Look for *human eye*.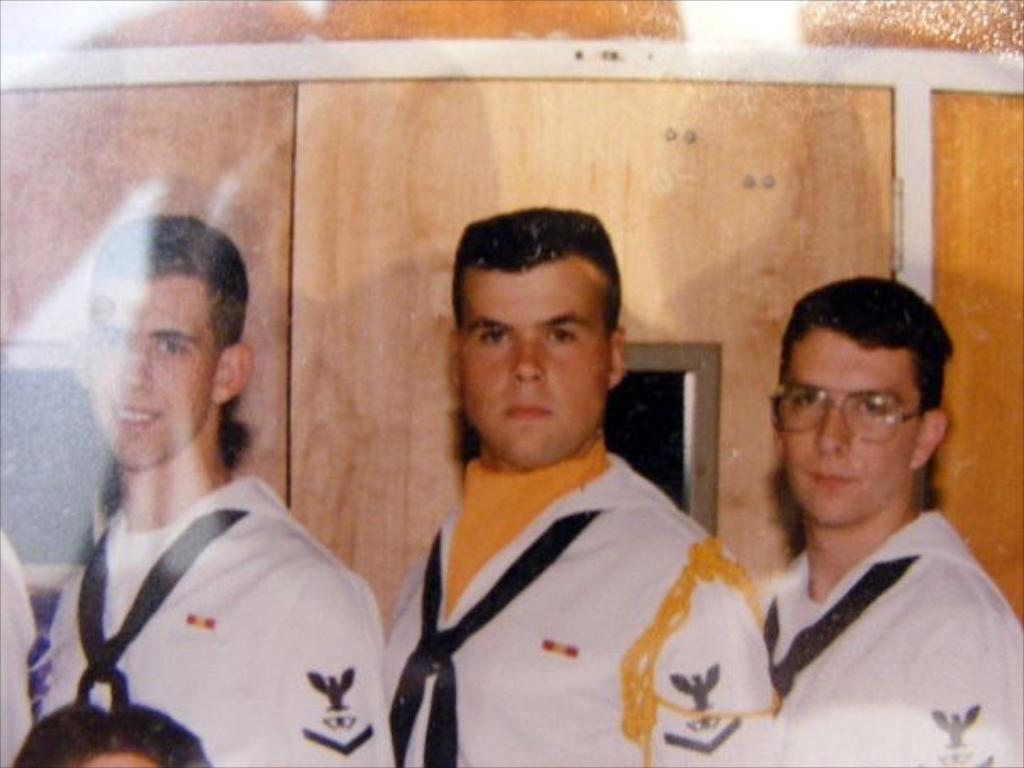
Found: x1=97, y1=329, x2=137, y2=356.
